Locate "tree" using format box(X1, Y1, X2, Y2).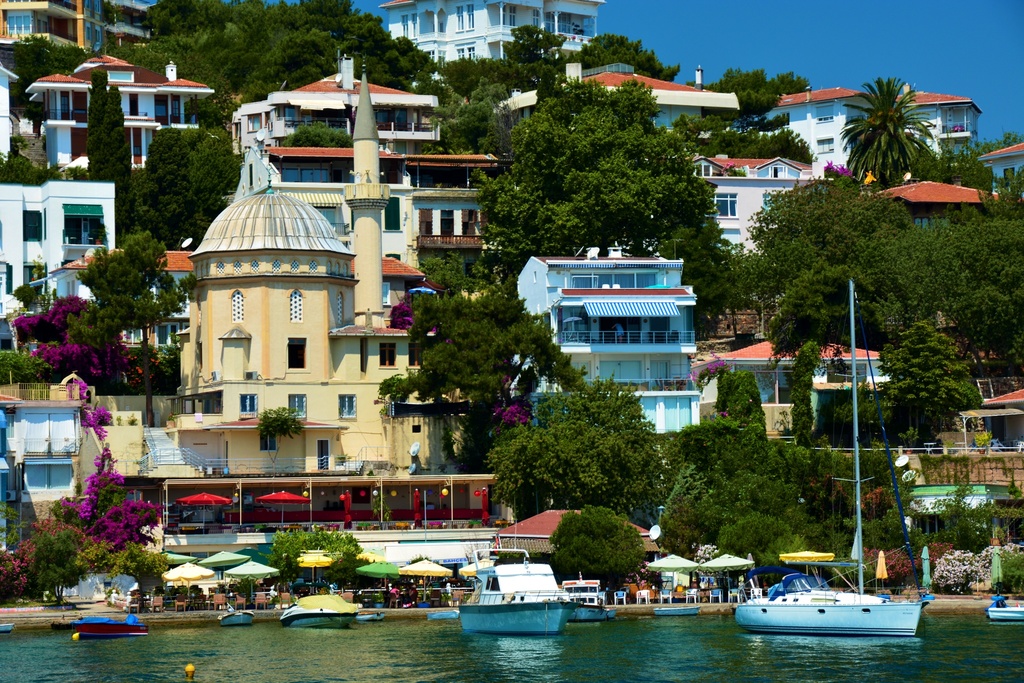
box(685, 66, 811, 129).
